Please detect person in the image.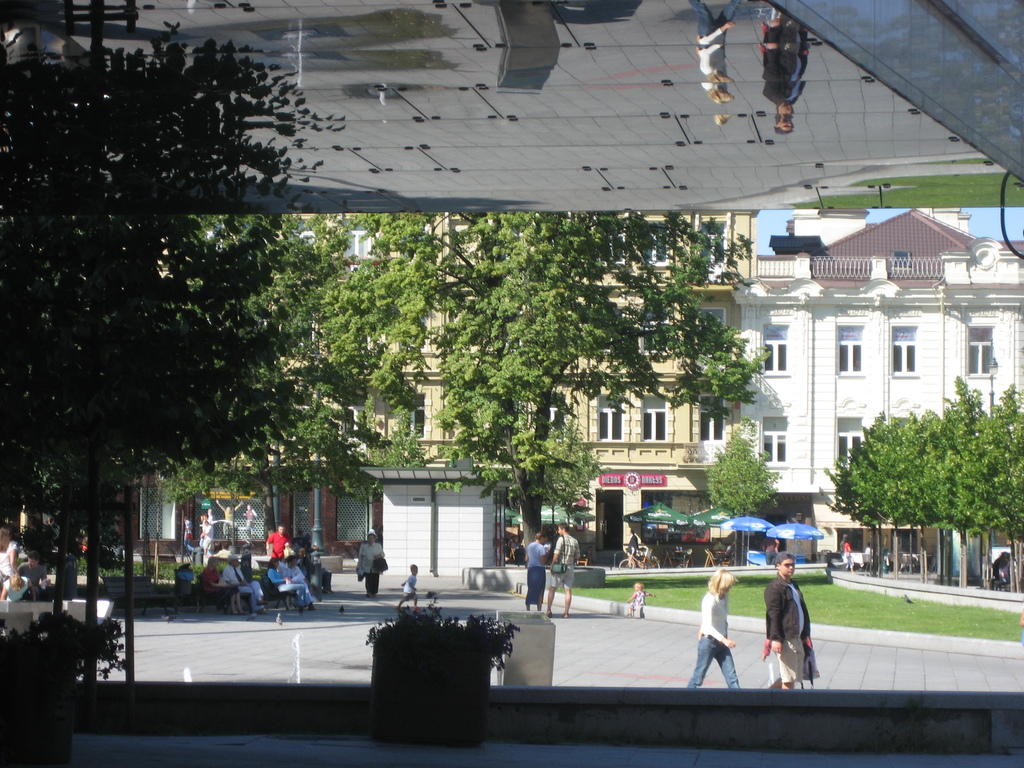
863,540,874,572.
